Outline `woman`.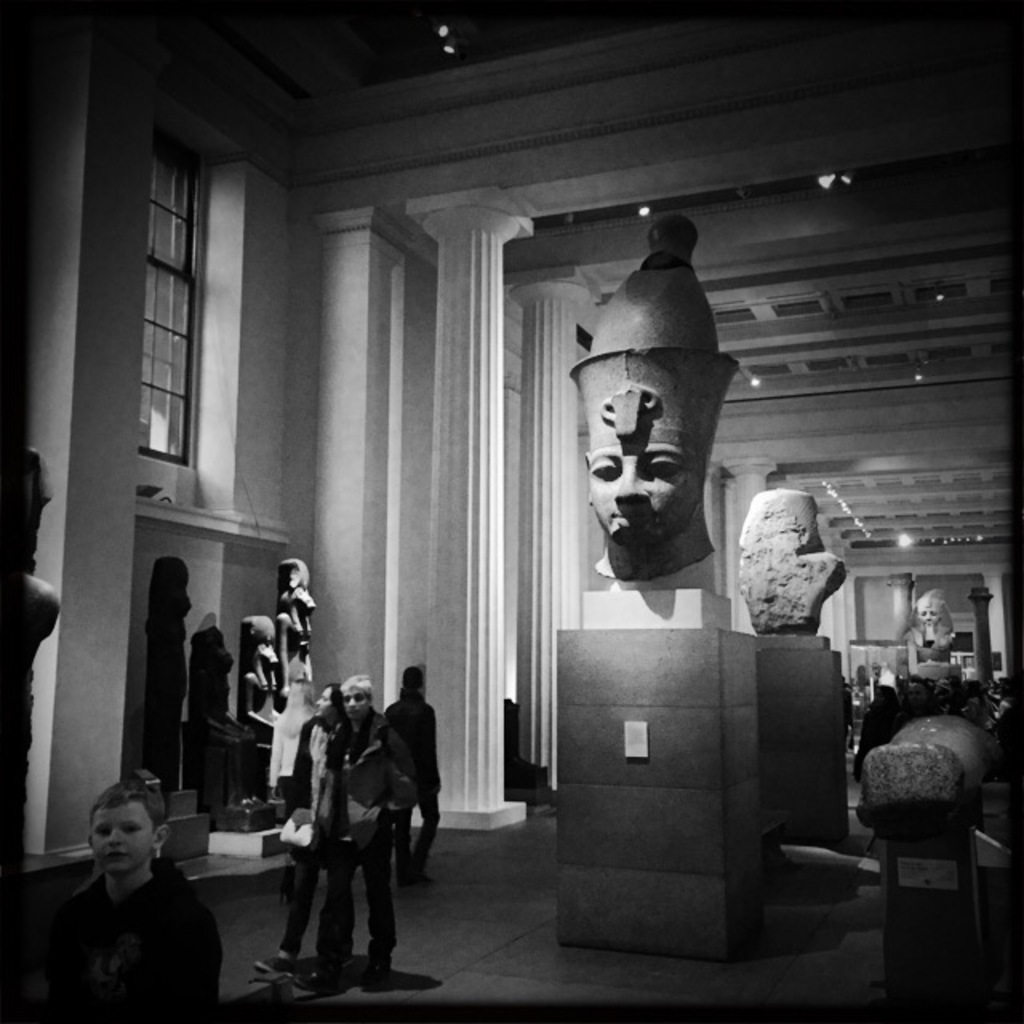
Outline: pyautogui.locateOnScreen(0, 763, 222, 1022).
